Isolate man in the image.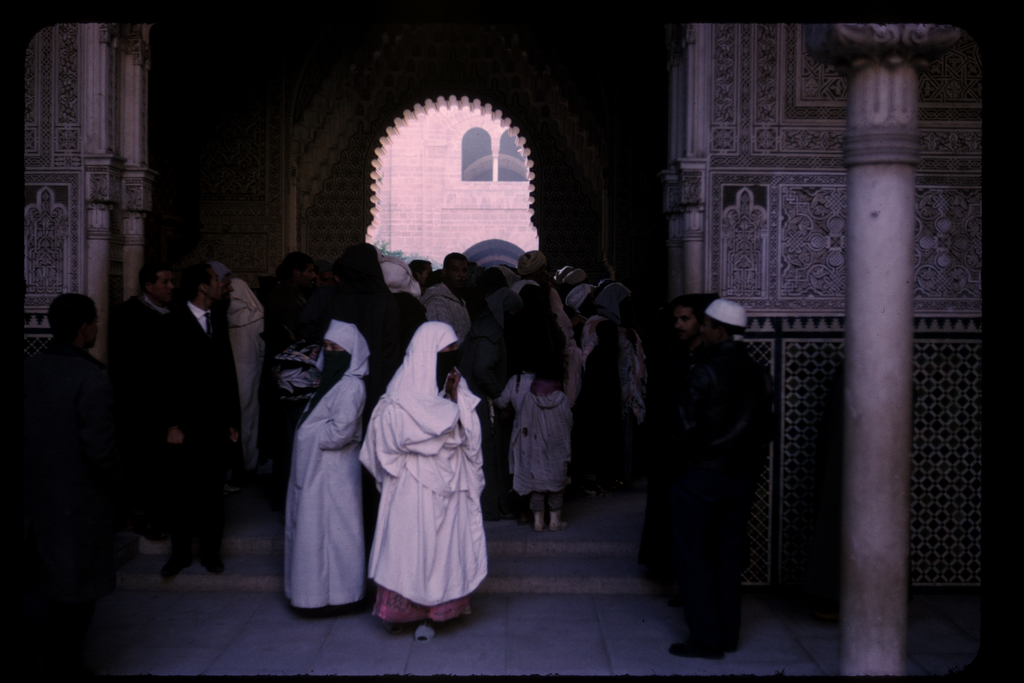
Isolated region: <bbox>417, 250, 473, 348</bbox>.
